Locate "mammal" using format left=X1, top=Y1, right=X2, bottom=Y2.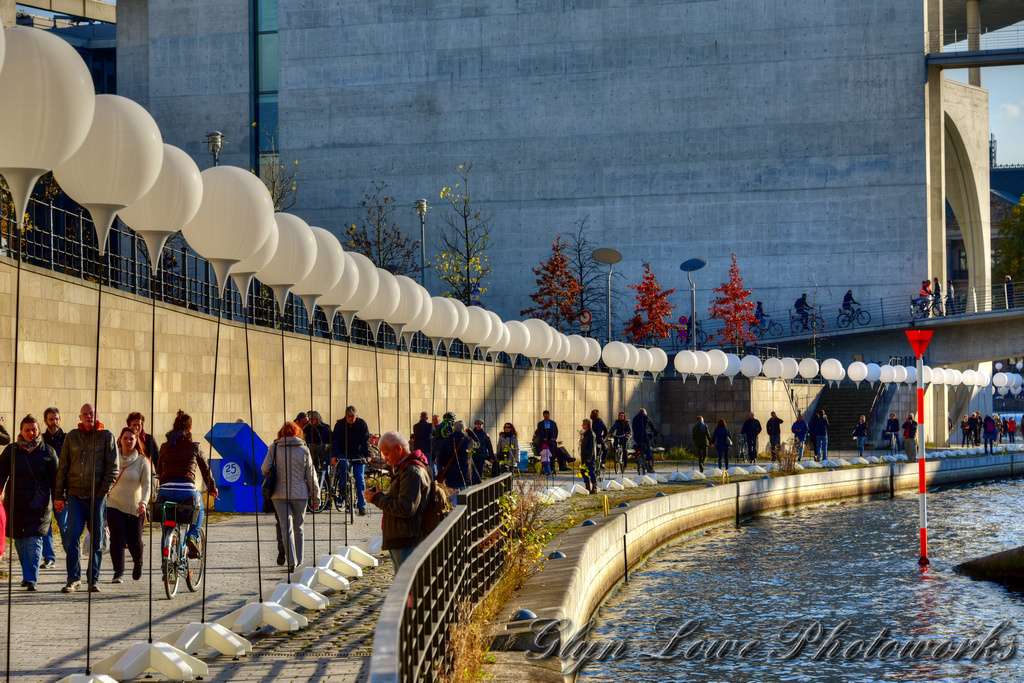
left=580, top=420, right=598, bottom=493.
